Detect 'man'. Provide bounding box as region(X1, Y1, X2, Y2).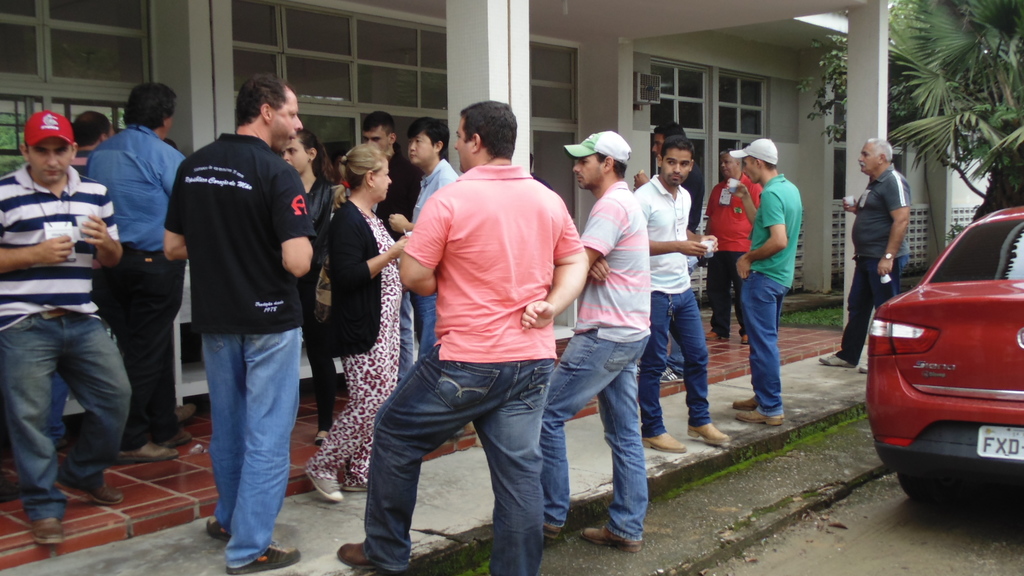
region(391, 113, 458, 356).
